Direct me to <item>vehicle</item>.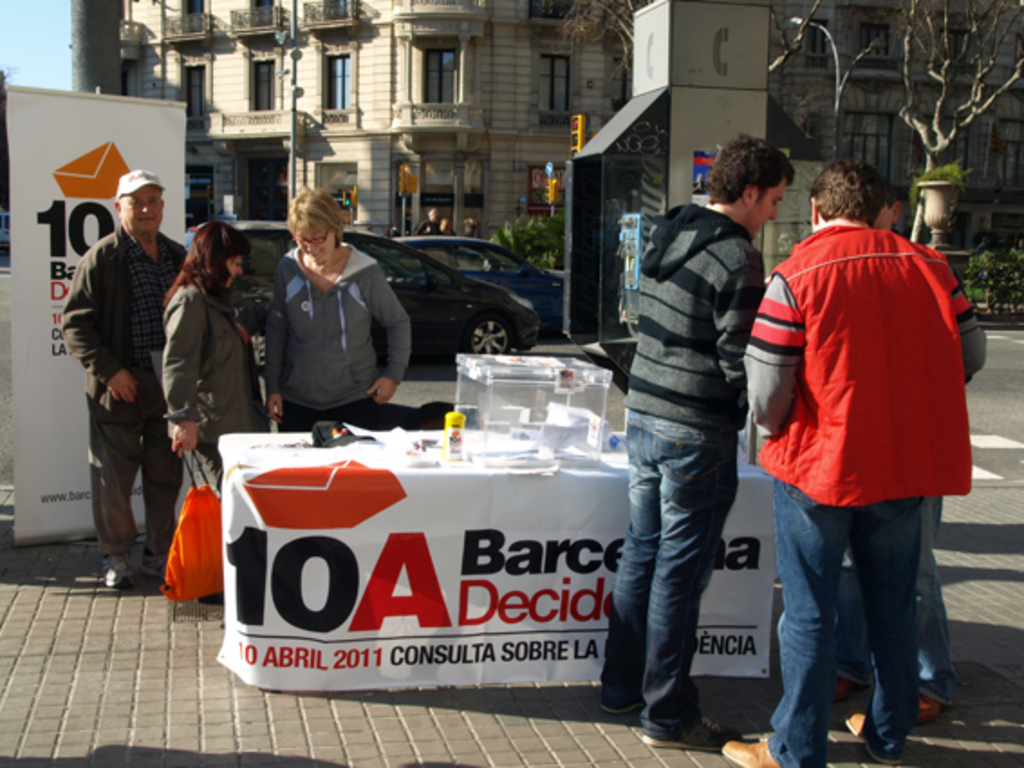
Direction: <bbox>184, 217, 544, 365</bbox>.
